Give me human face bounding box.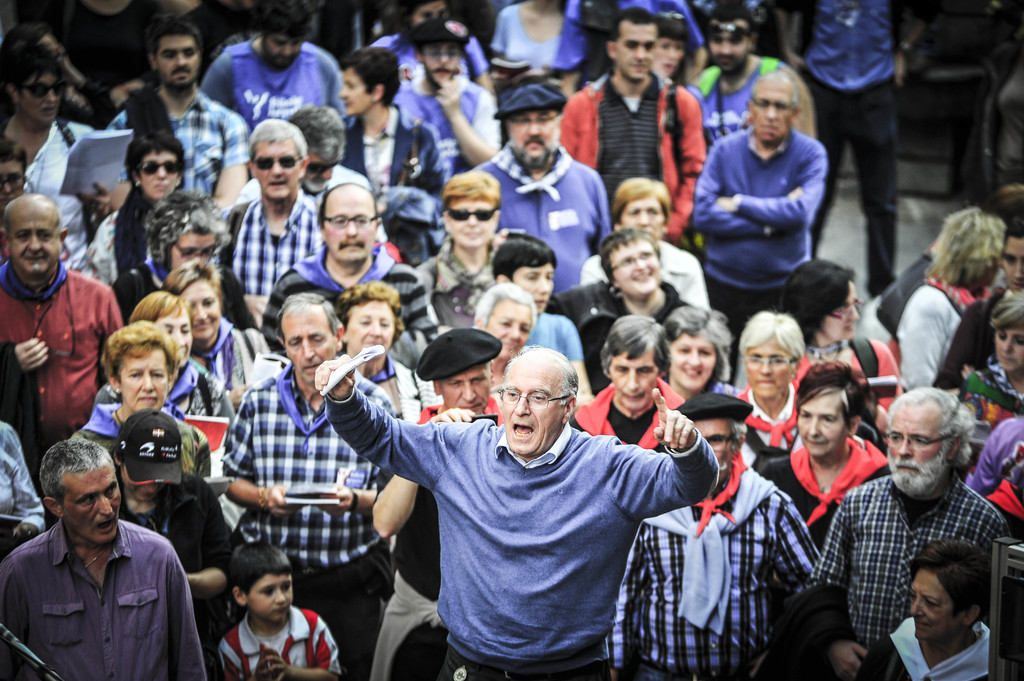
612:348:652:411.
